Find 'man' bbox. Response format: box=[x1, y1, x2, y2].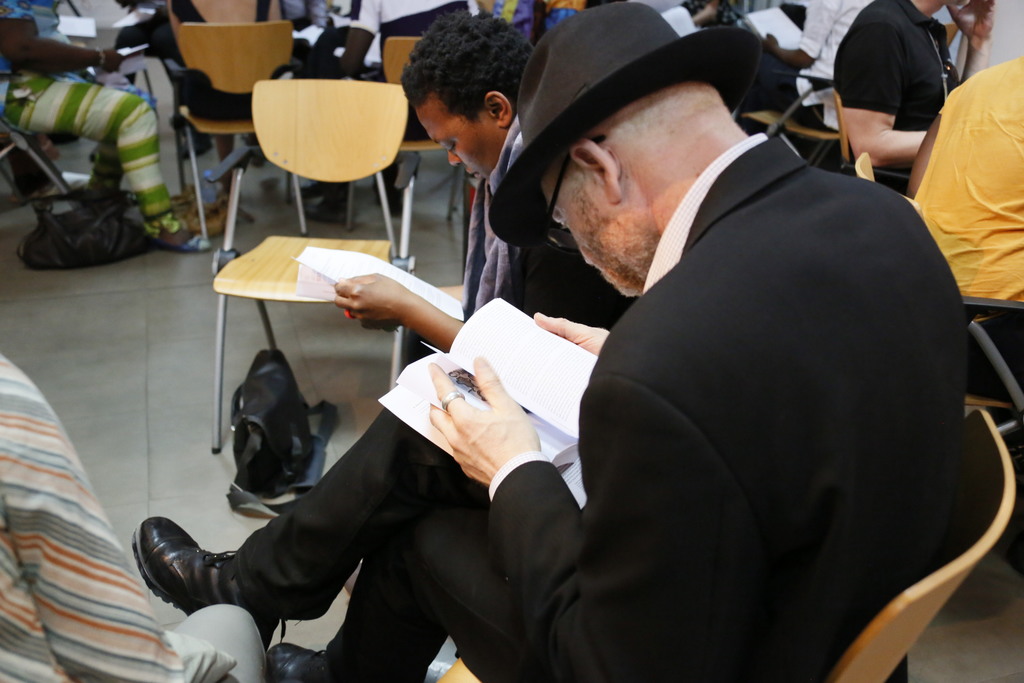
box=[470, 1, 994, 675].
